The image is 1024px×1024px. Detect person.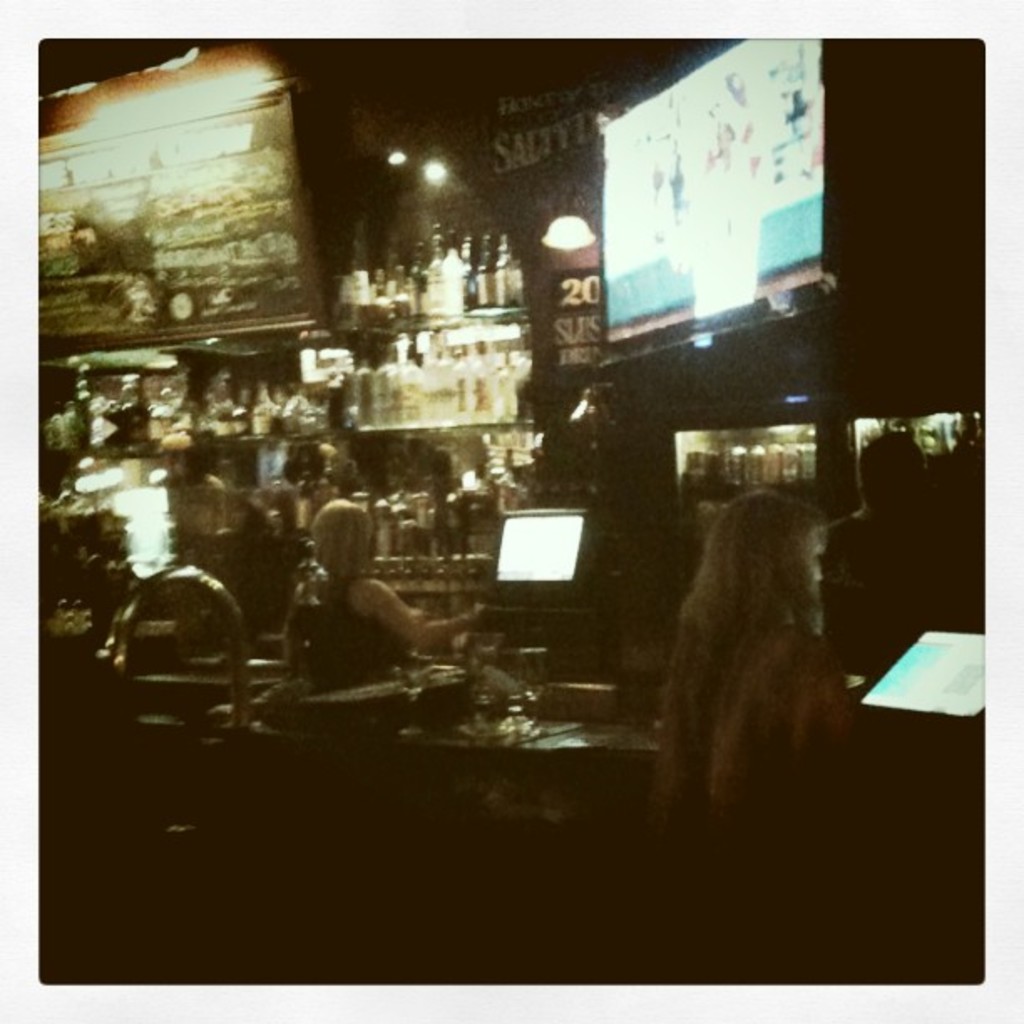
Detection: {"x1": 658, "y1": 487, "x2": 880, "y2": 902}.
